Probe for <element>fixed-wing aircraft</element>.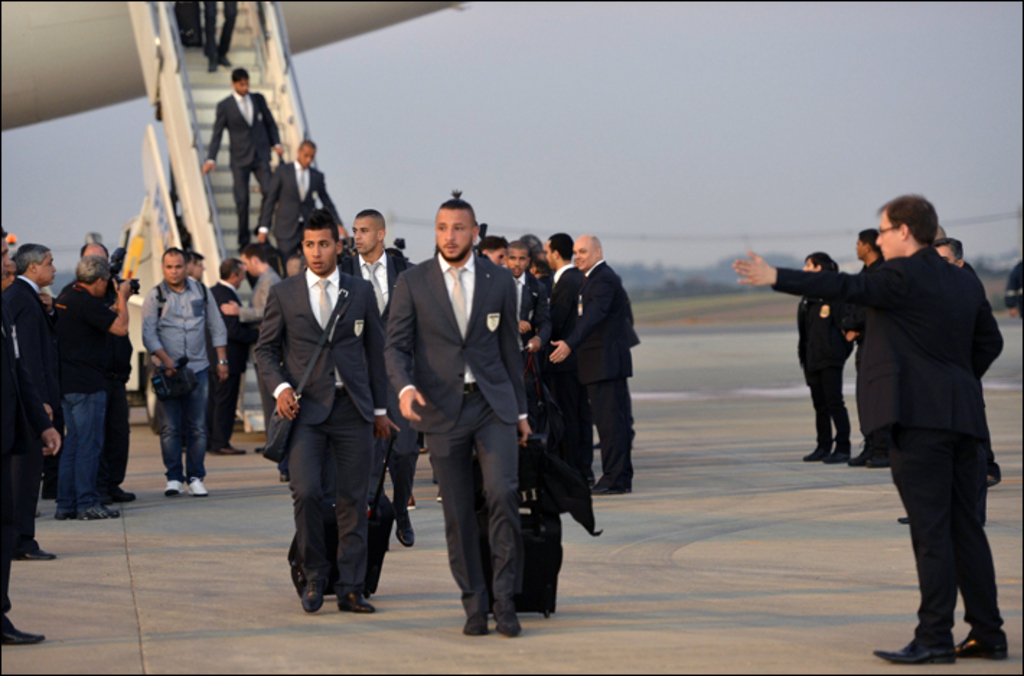
Probe result: (left=0, top=0, right=470, bottom=437).
